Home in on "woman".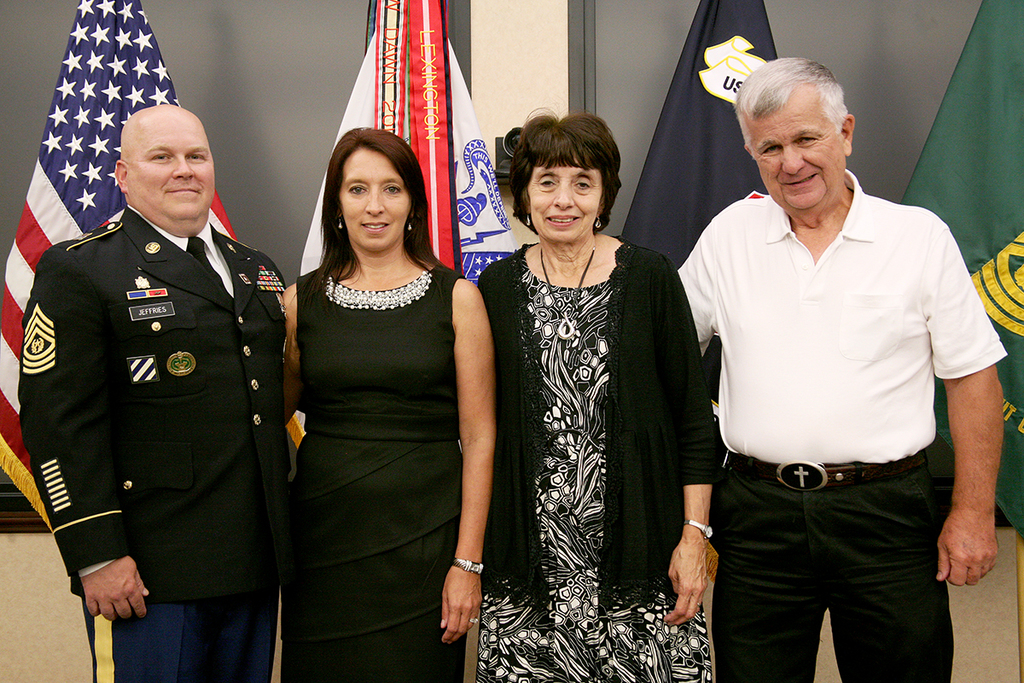
Homed in at region(256, 112, 494, 682).
